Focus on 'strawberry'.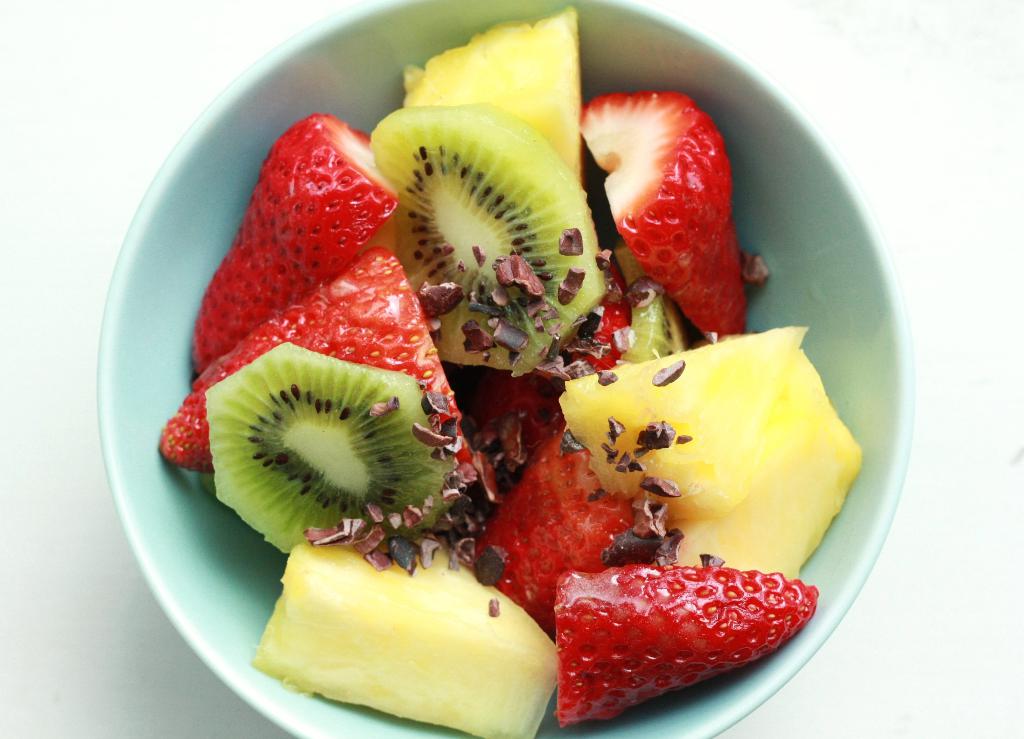
Focused at region(462, 406, 657, 652).
